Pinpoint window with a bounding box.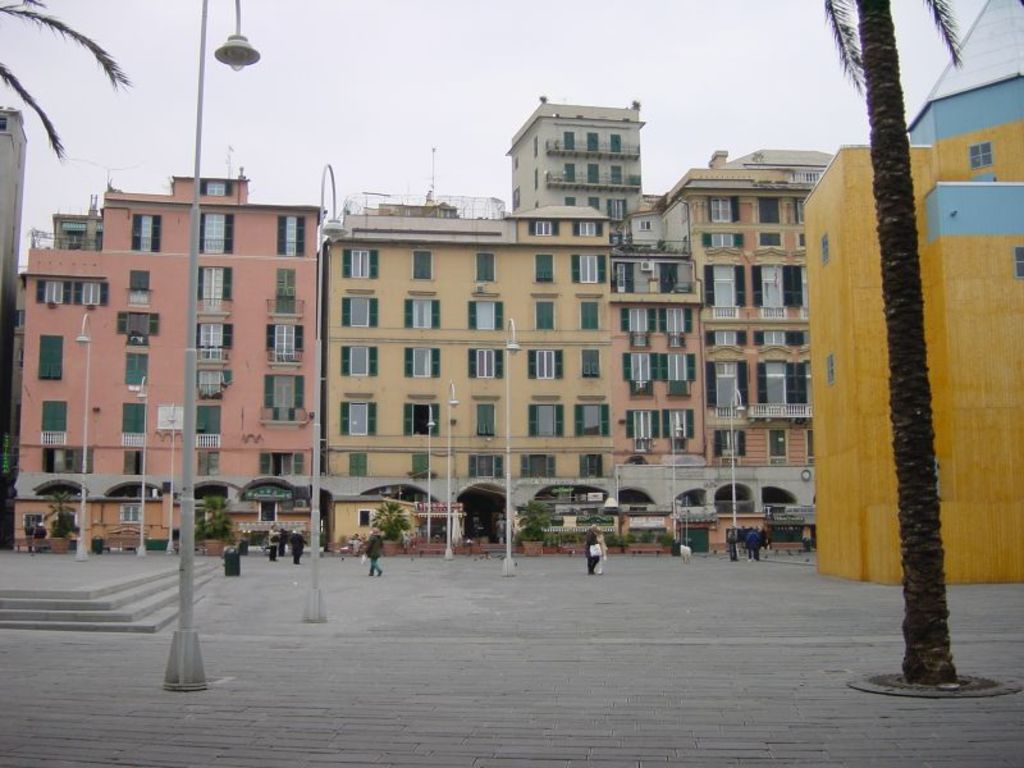
Rect(193, 403, 218, 447).
